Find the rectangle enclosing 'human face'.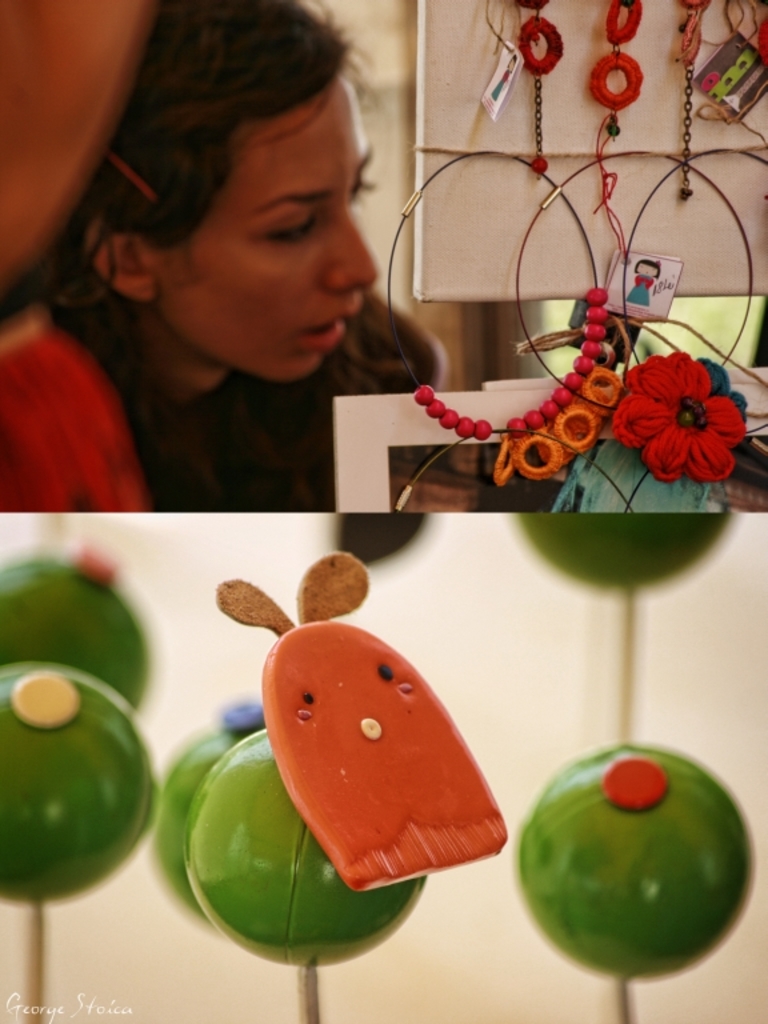
151:76:384:384.
